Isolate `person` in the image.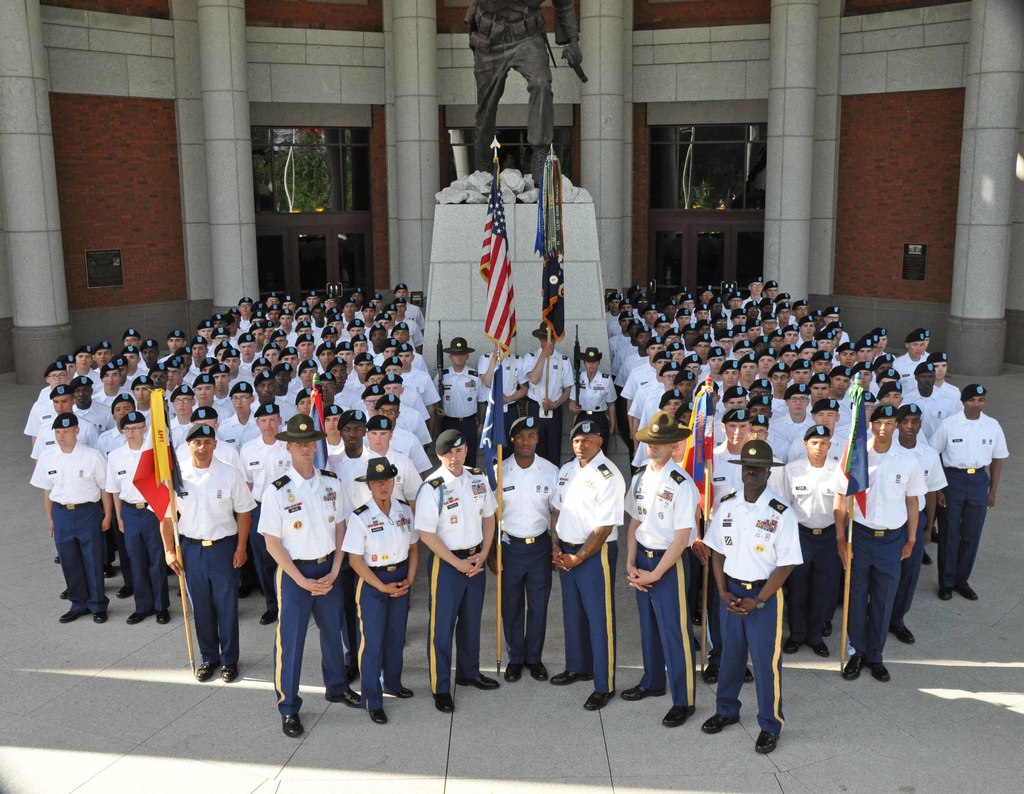
Isolated region: detection(661, 305, 677, 321).
